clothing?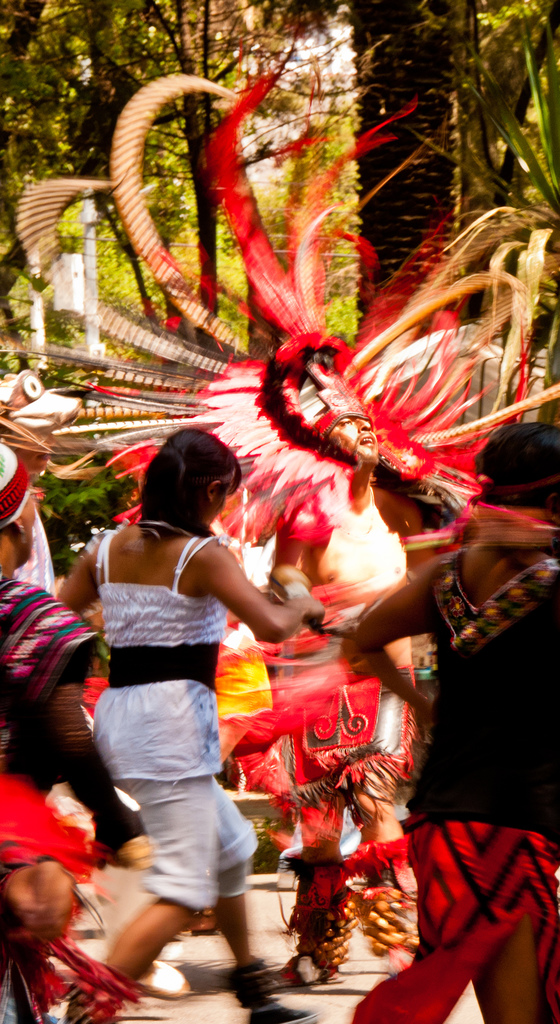
286,631,402,981
